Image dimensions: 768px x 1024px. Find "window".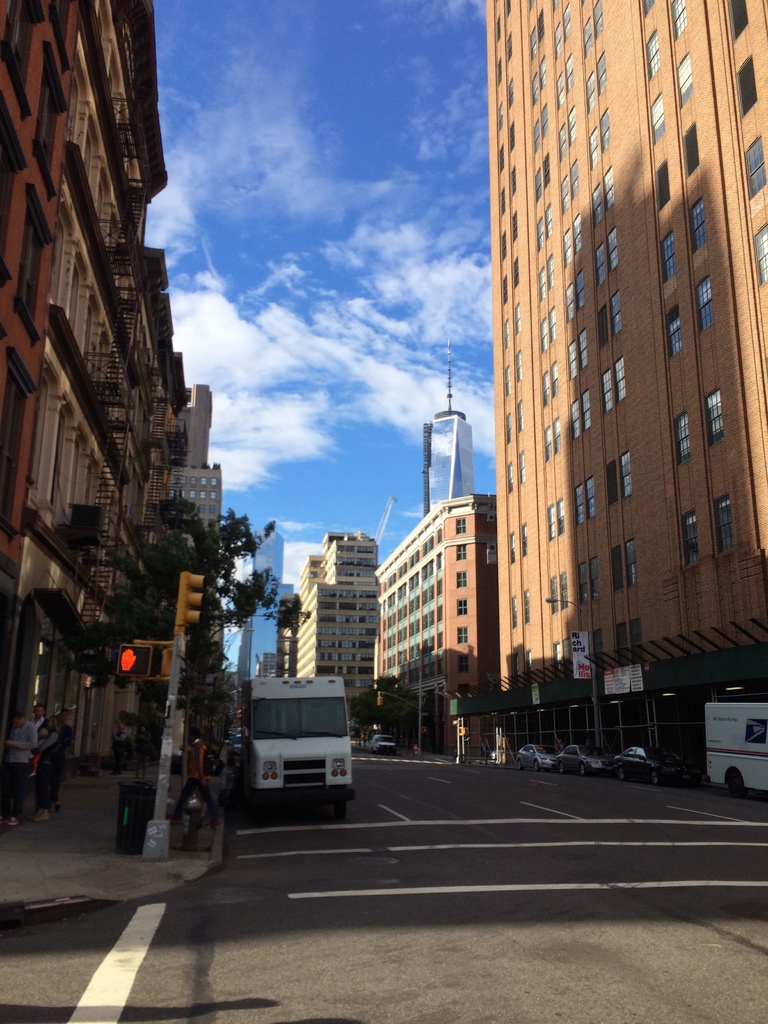
678,51,689,102.
